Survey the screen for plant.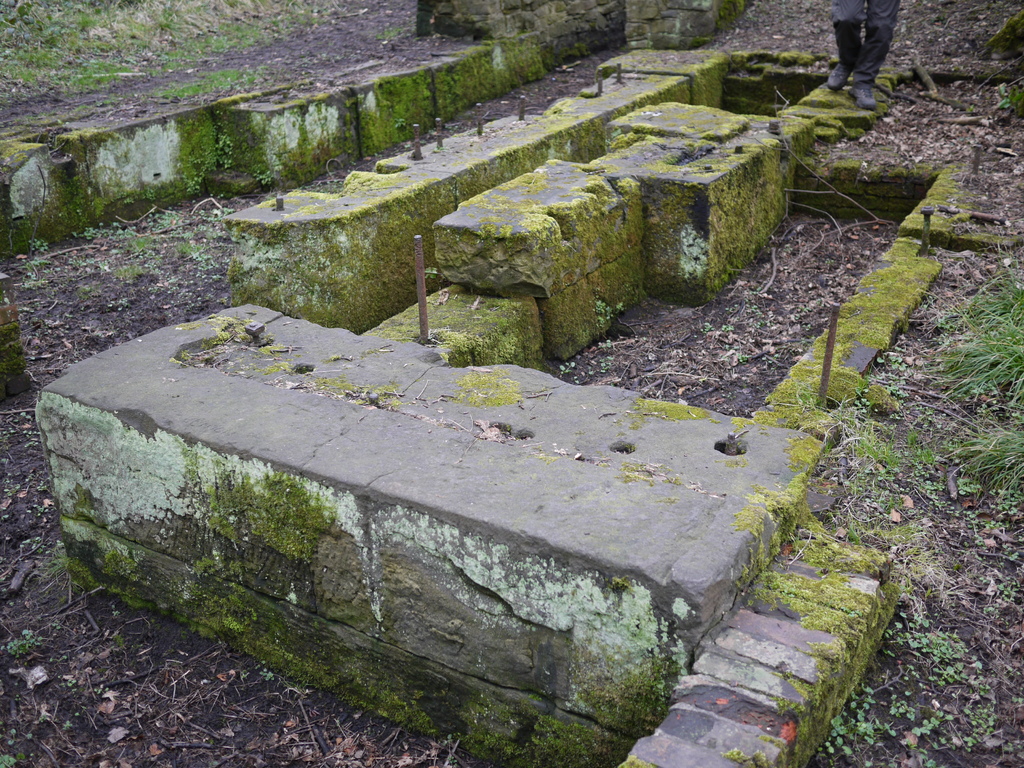
Survey found: locate(1, 624, 51, 655).
